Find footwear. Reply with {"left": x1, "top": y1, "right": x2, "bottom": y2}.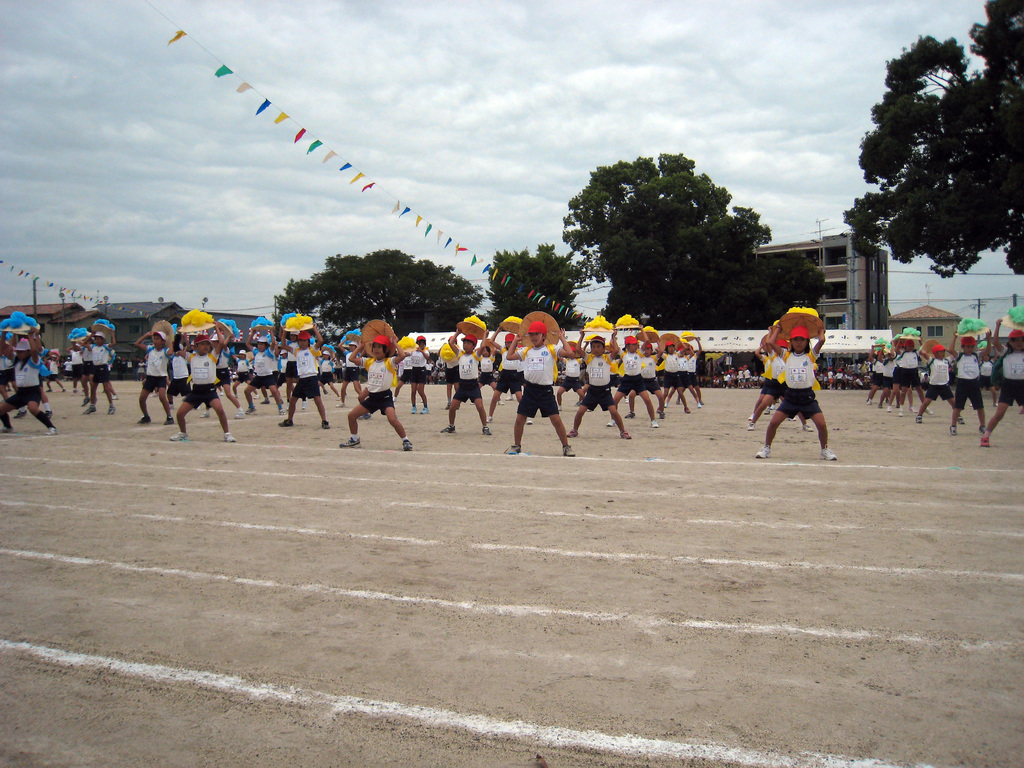
{"left": 200, "top": 408, "right": 211, "bottom": 421}.
